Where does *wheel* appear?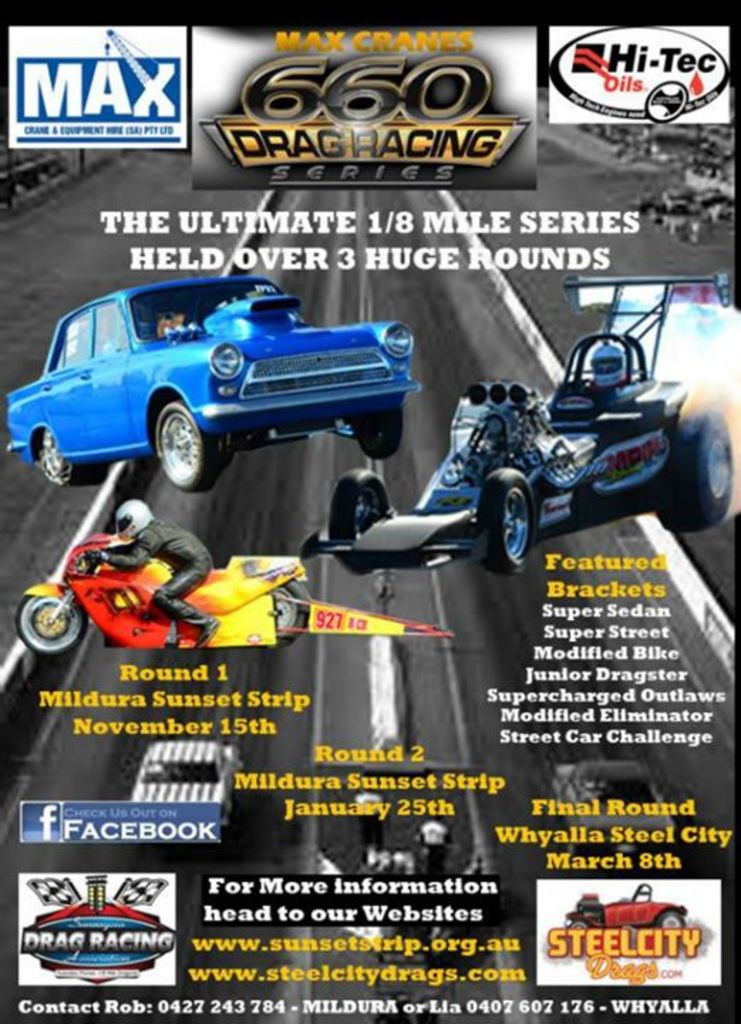
Appears at box(14, 593, 85, 653).
